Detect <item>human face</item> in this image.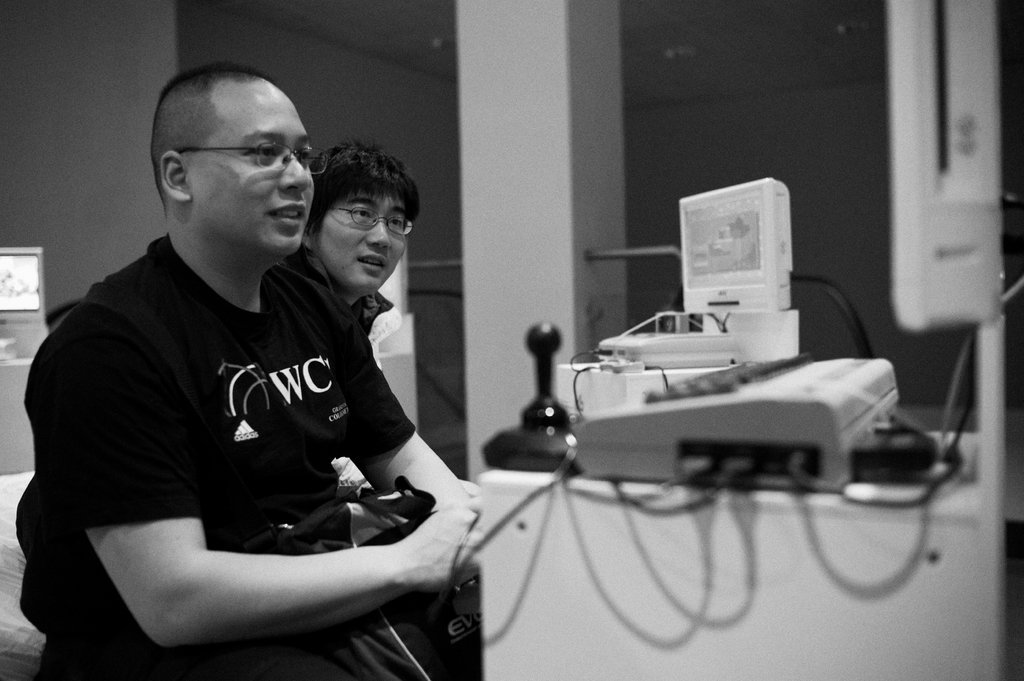
Detection: <box>191,79,314,249</box>.
